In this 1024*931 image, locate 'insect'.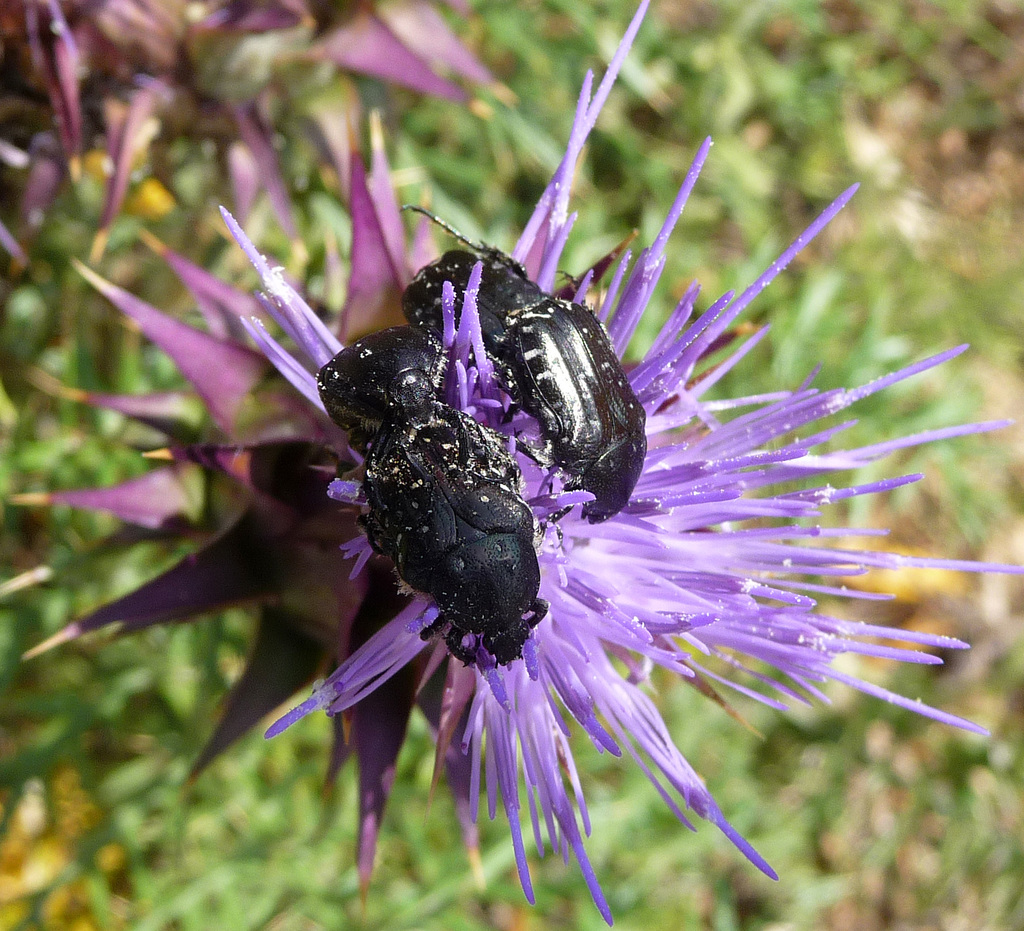
Bounding box: locate(317, 328, 547, 667).
